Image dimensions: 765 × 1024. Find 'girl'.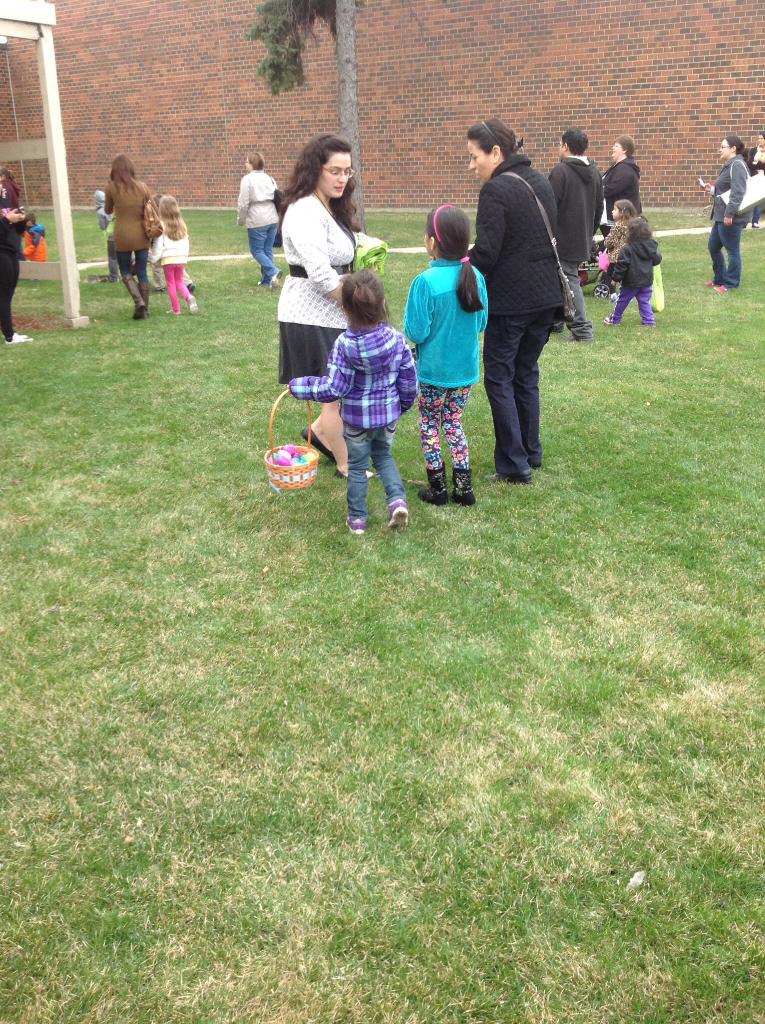
l=286, t=264, r=420, b=533.
